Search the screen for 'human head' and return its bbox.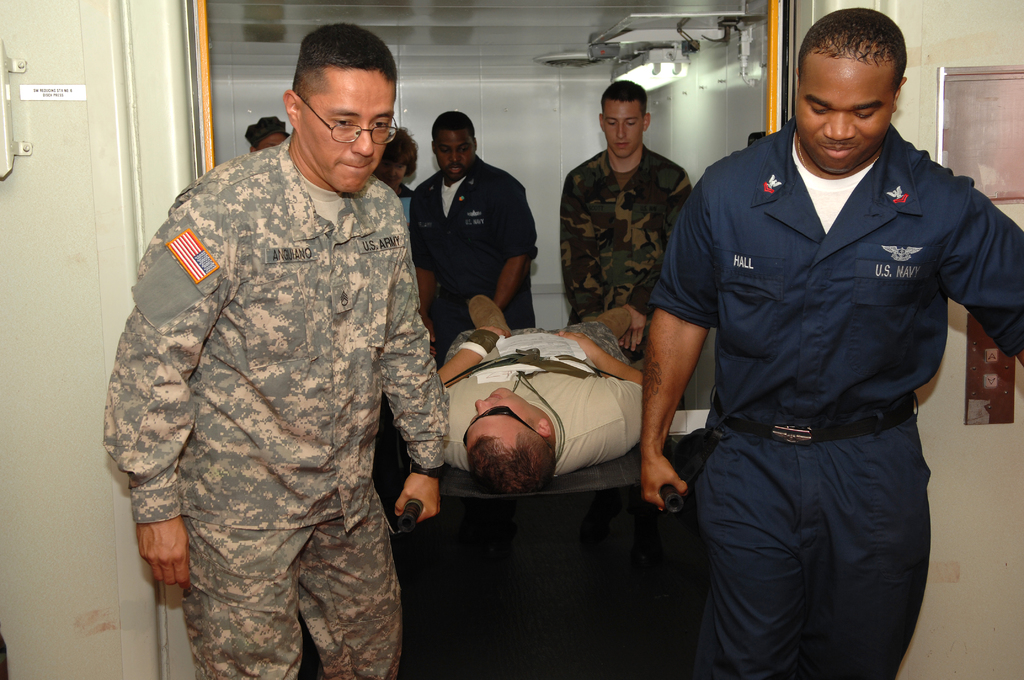
Found: [left=794, top=4, right=913, bottom=174].
